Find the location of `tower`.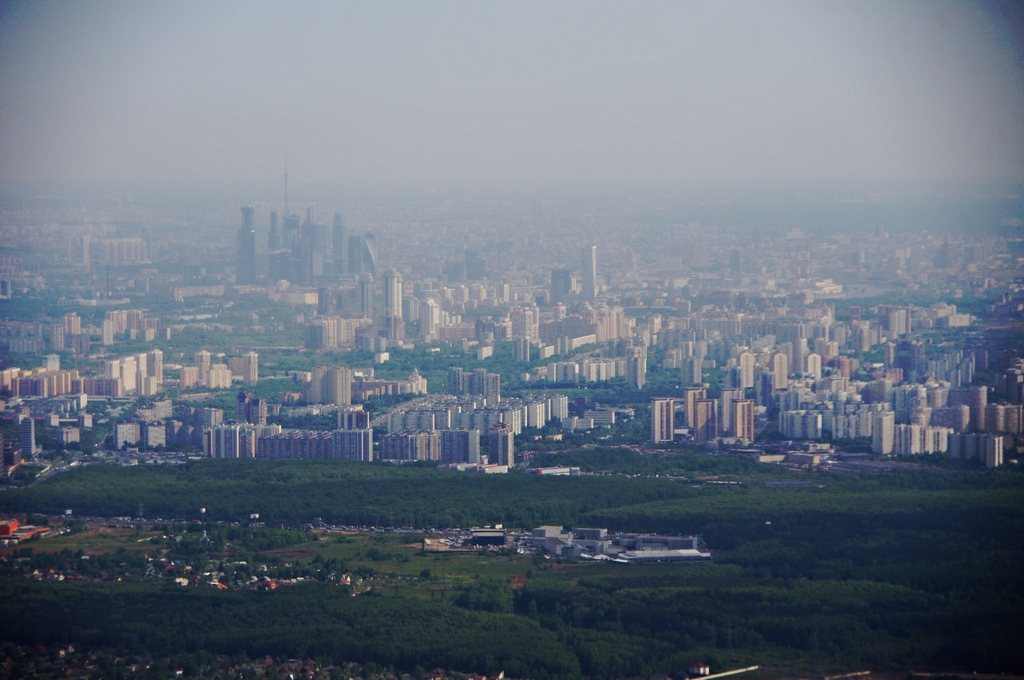
Location: (890, 421, 1006, 471).
